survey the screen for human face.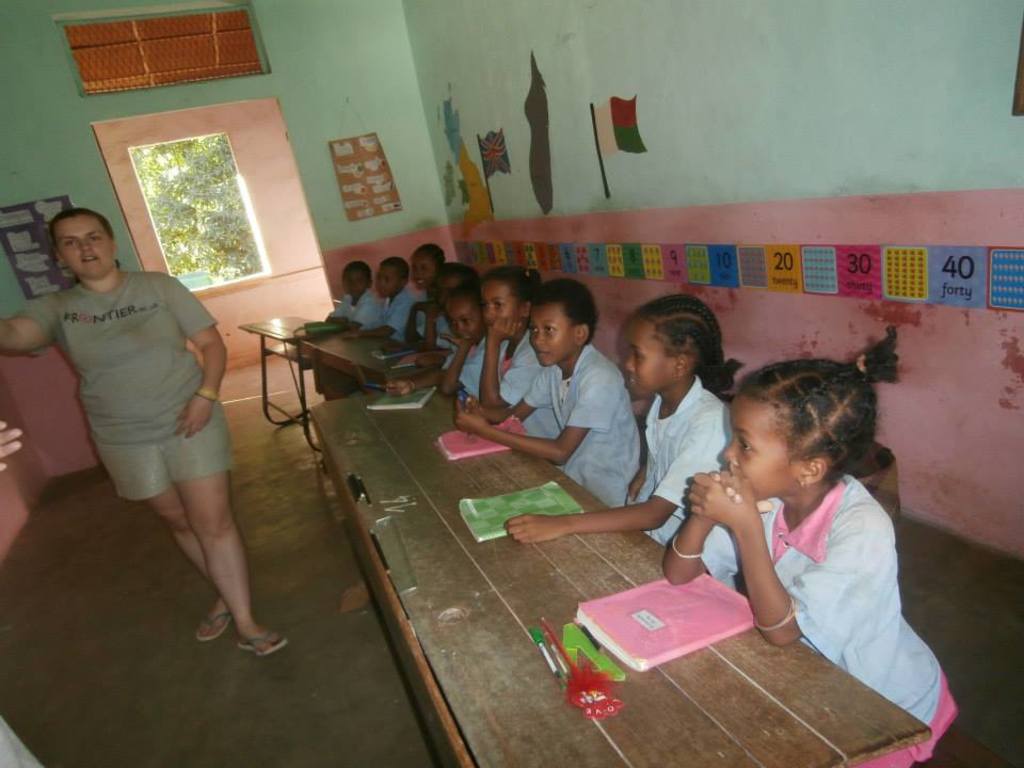
Survey found: x1=377, y1=265, x2=396, y2=300.
